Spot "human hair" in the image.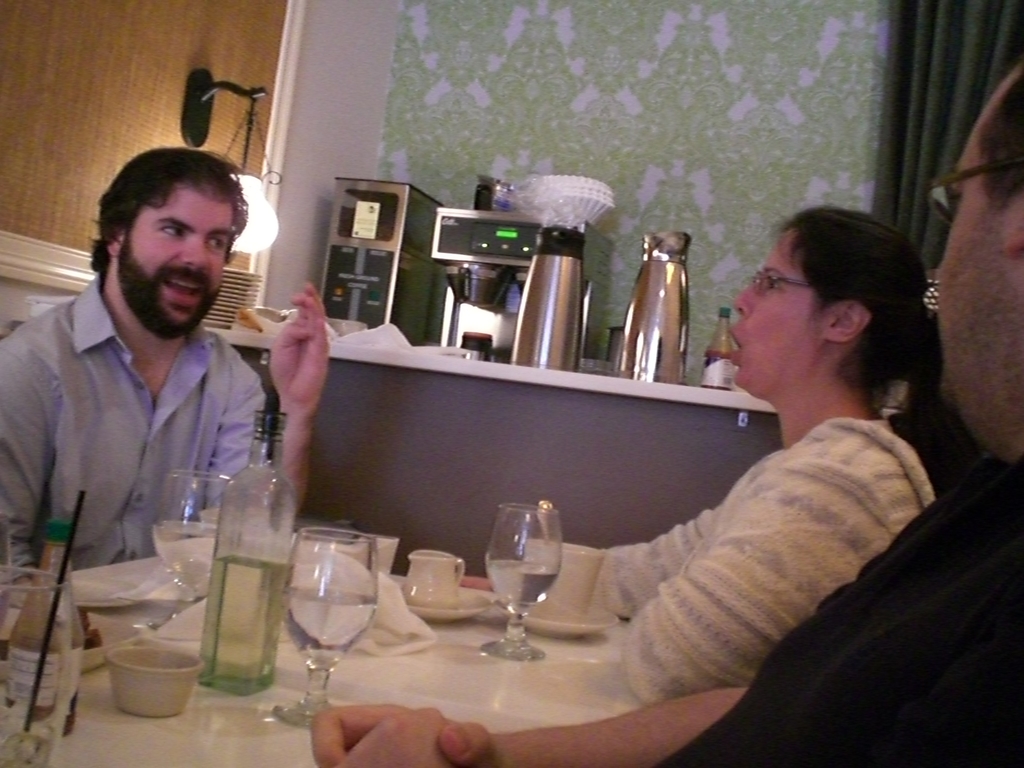
"human hair" found at 736,197,936,429.
